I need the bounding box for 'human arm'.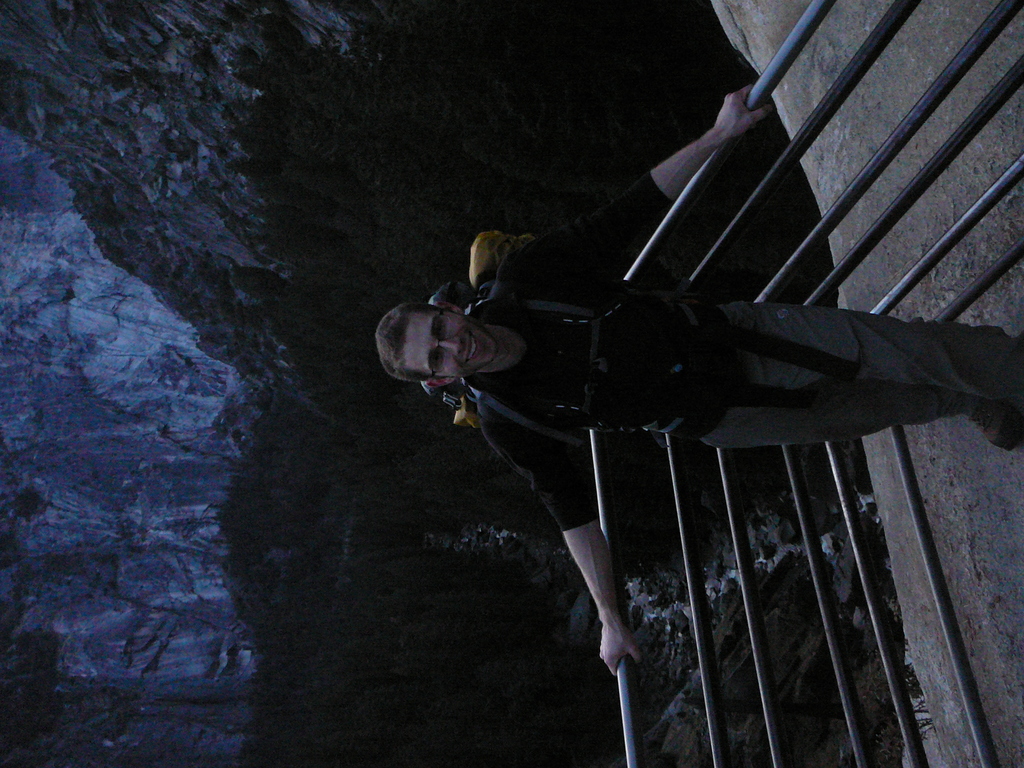
Here it is: [481,416,646,673].
